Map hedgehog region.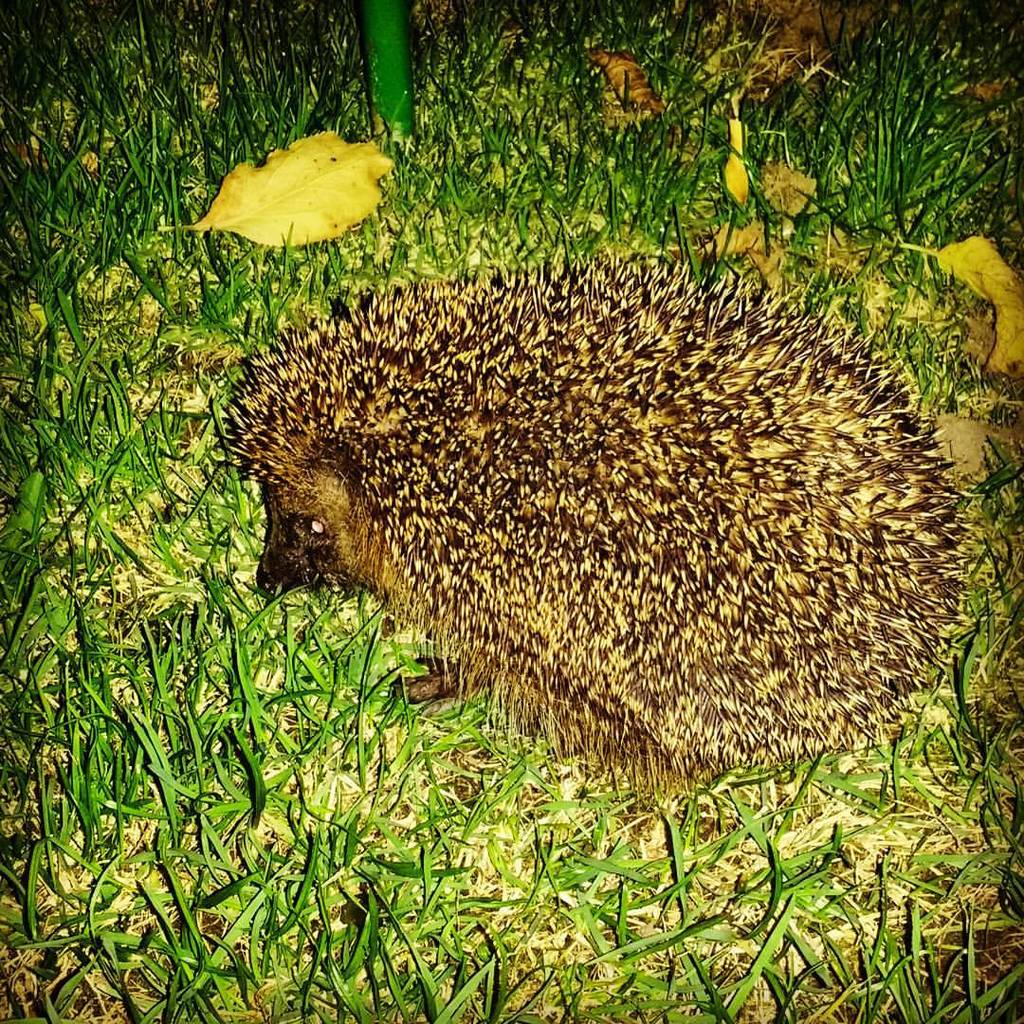
Mapped to crop(211, 260, 979, 795).
